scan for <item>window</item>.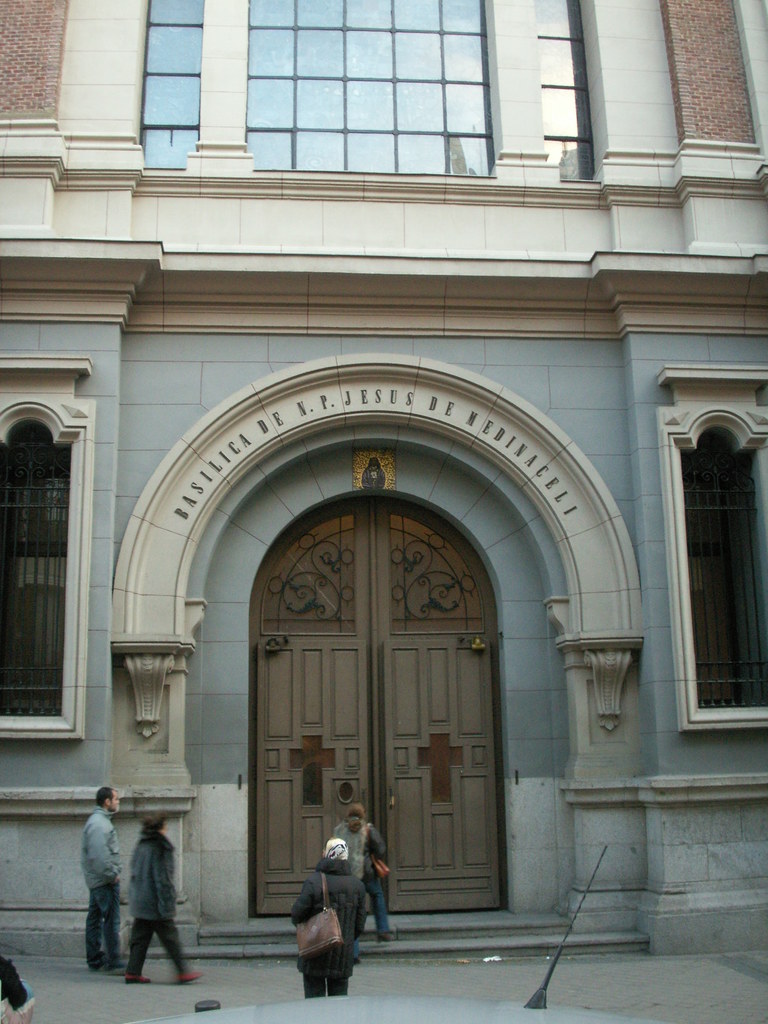
Scan result: <region>0, 420, 90, 716</region>.
